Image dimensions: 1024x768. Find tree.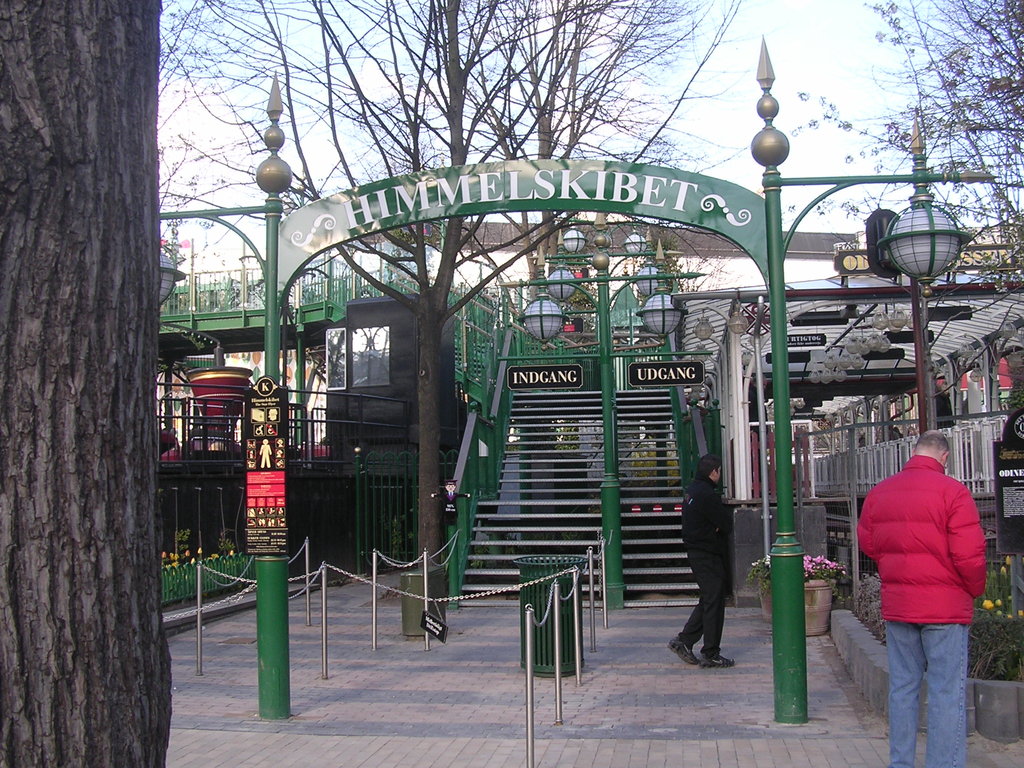
rect(157, 271, 267, 322).
